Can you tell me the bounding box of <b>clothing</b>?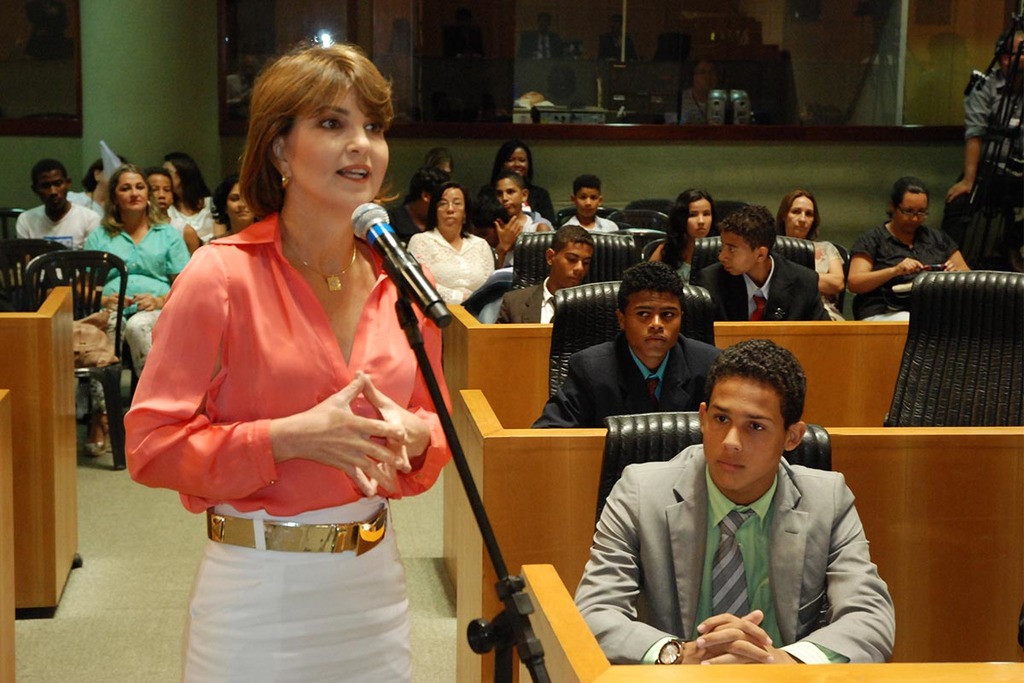
86,213,190,384.
